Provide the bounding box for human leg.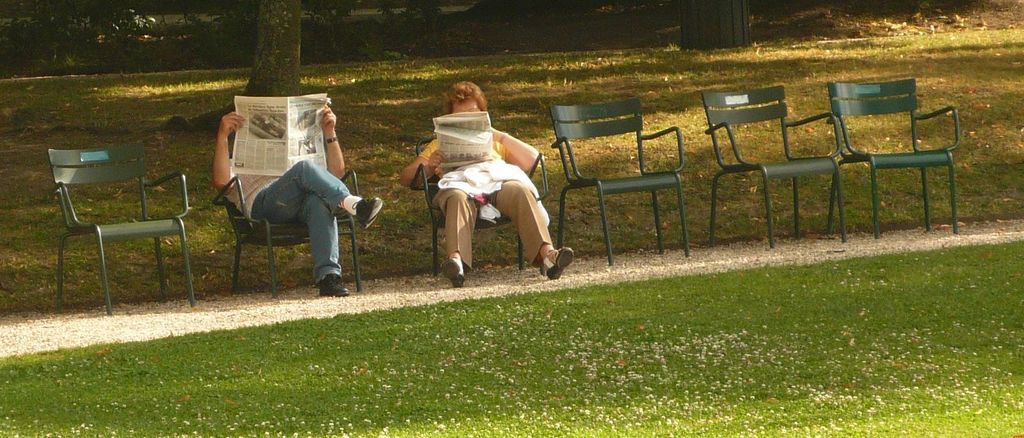
<region>257, 161, 379, 303</region>.
